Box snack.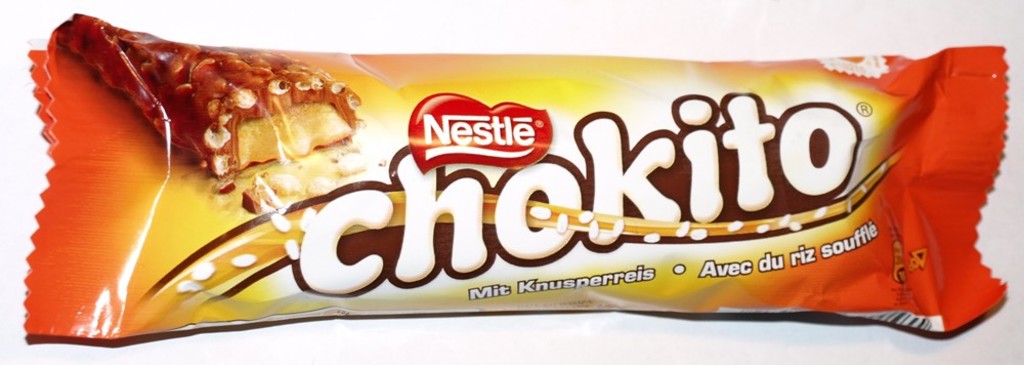
51 6 369 206.
